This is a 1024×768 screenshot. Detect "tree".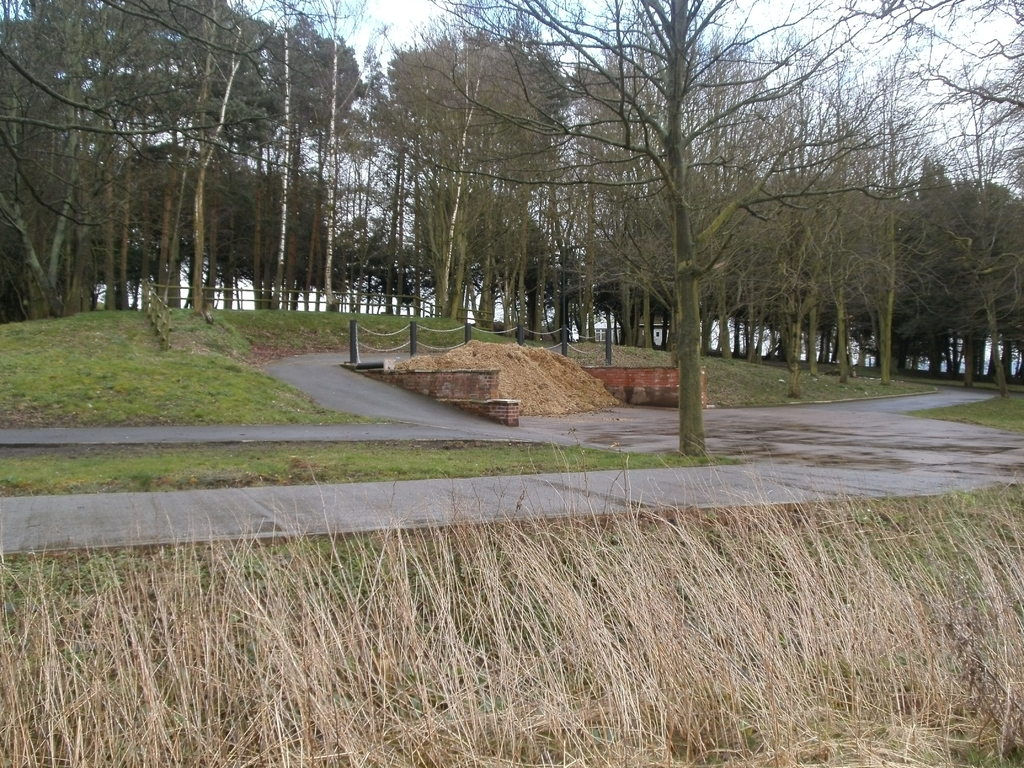
[left=825, top=145, right=948, bottom=383].
